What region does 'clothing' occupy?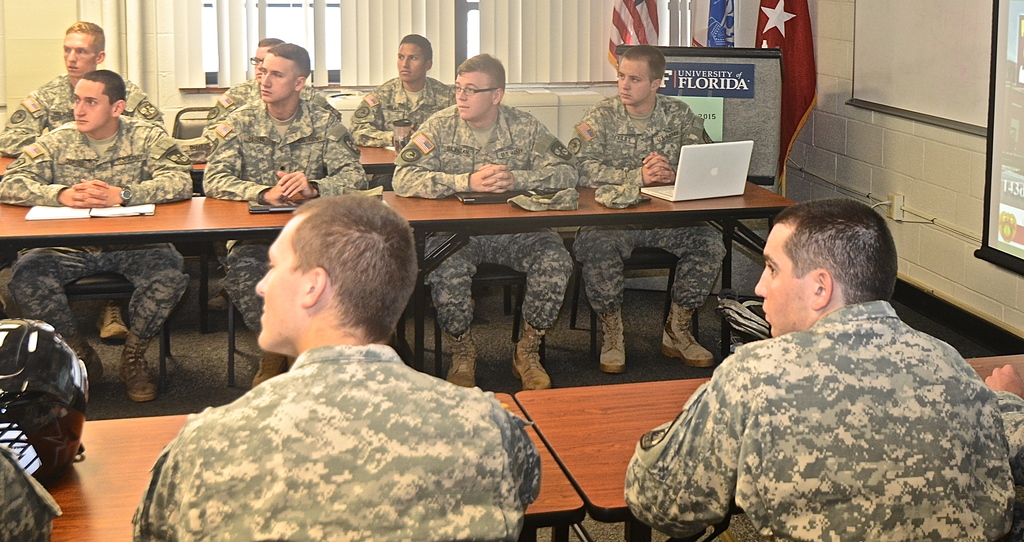
bbox=[0, 446, 62, 541].
